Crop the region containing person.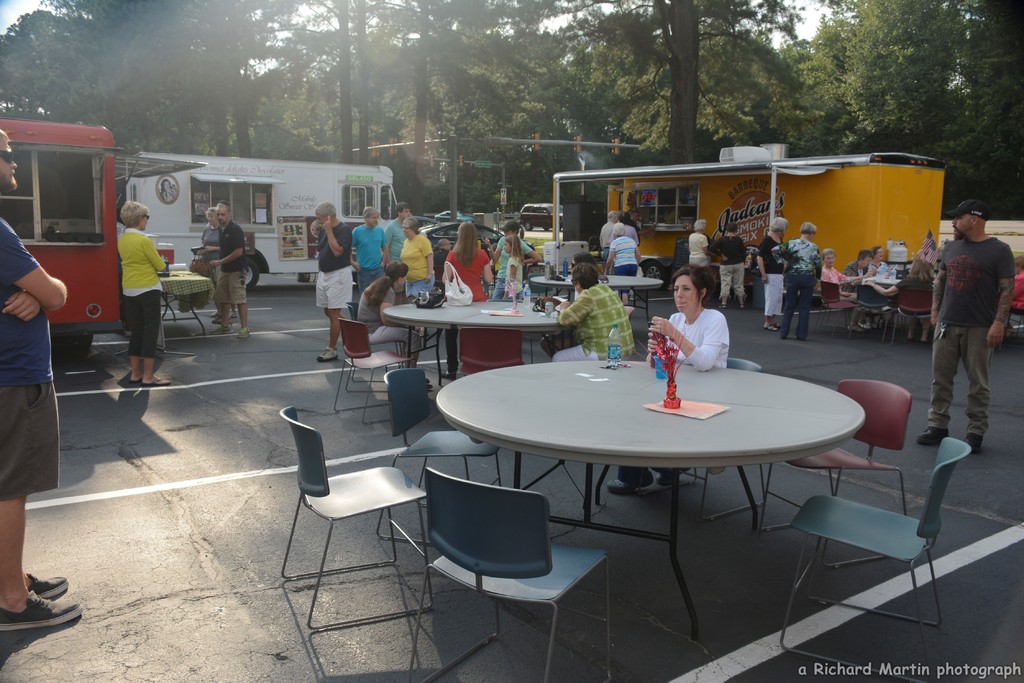
Crop region: <bbox>489, 221, 543, 302</bbox>.
